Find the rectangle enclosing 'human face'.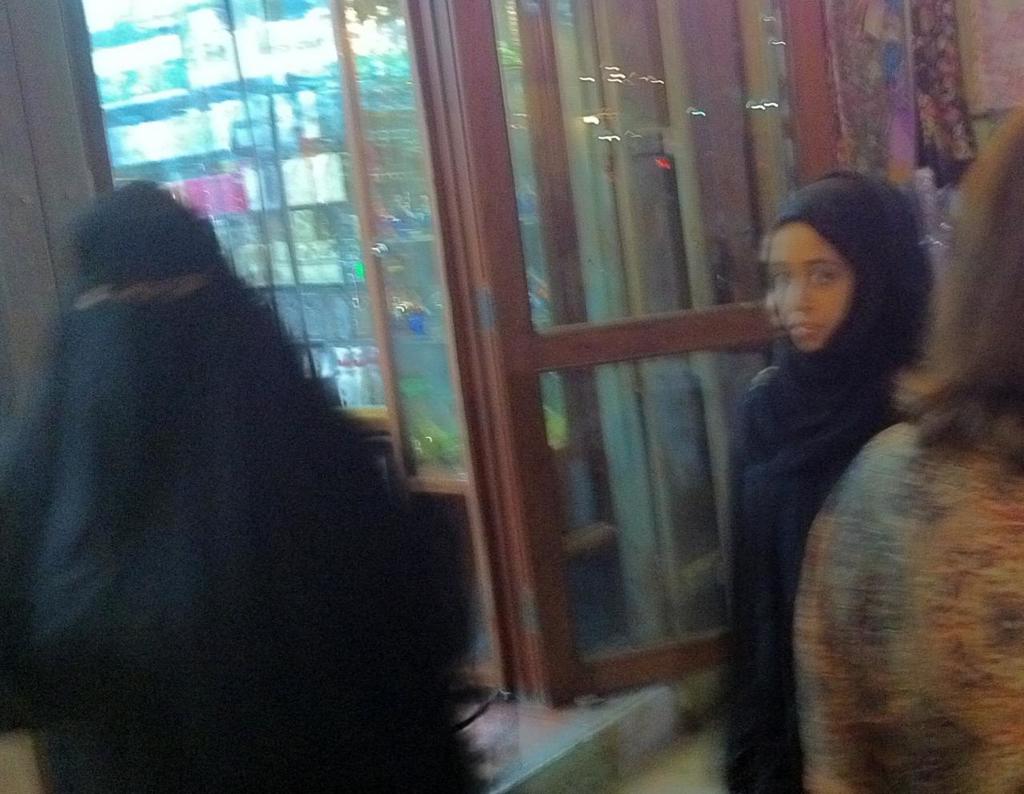
768,220,853,356.
